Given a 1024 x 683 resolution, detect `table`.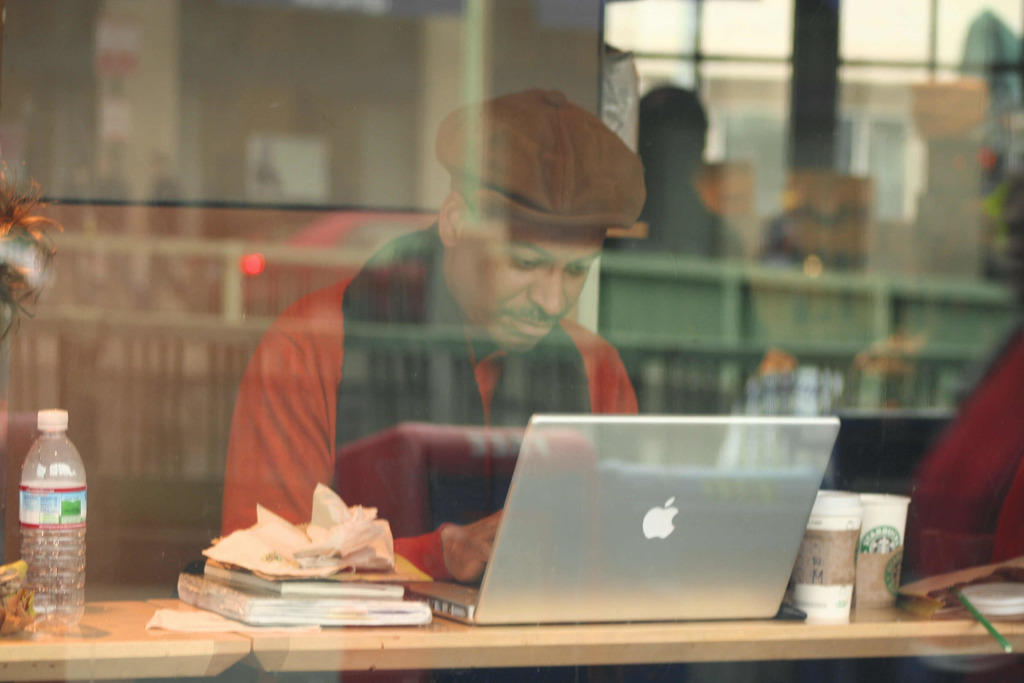
box=[0, 559, 1023, 682].
